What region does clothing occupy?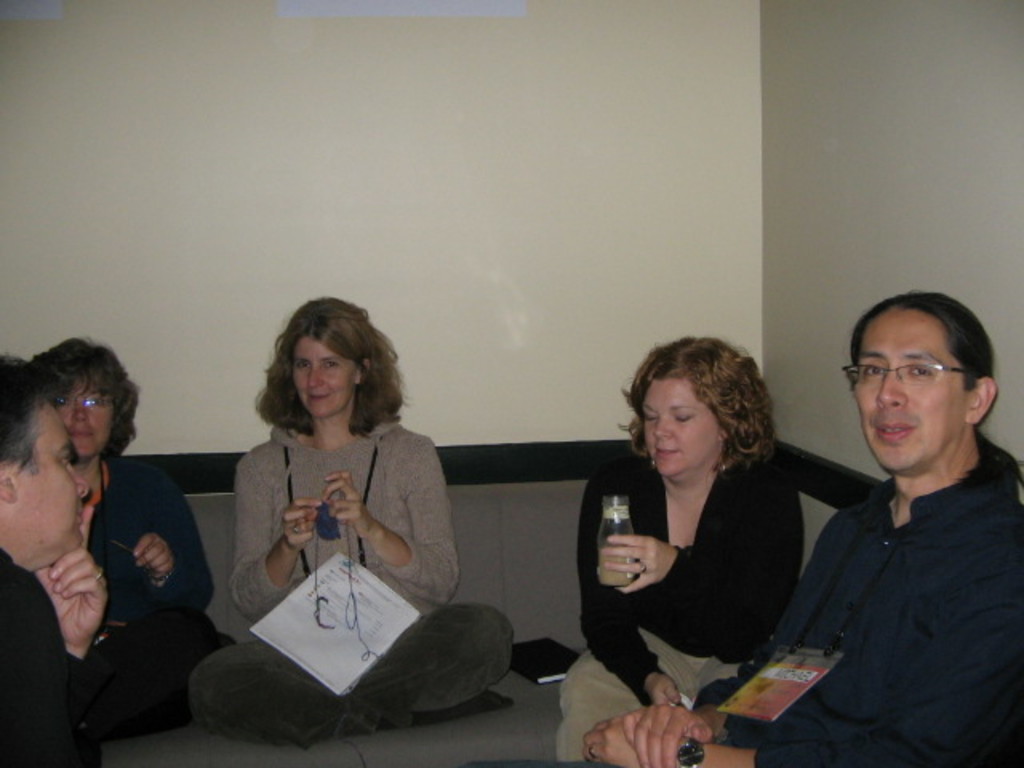
detection(0, 554, 110, 766).
